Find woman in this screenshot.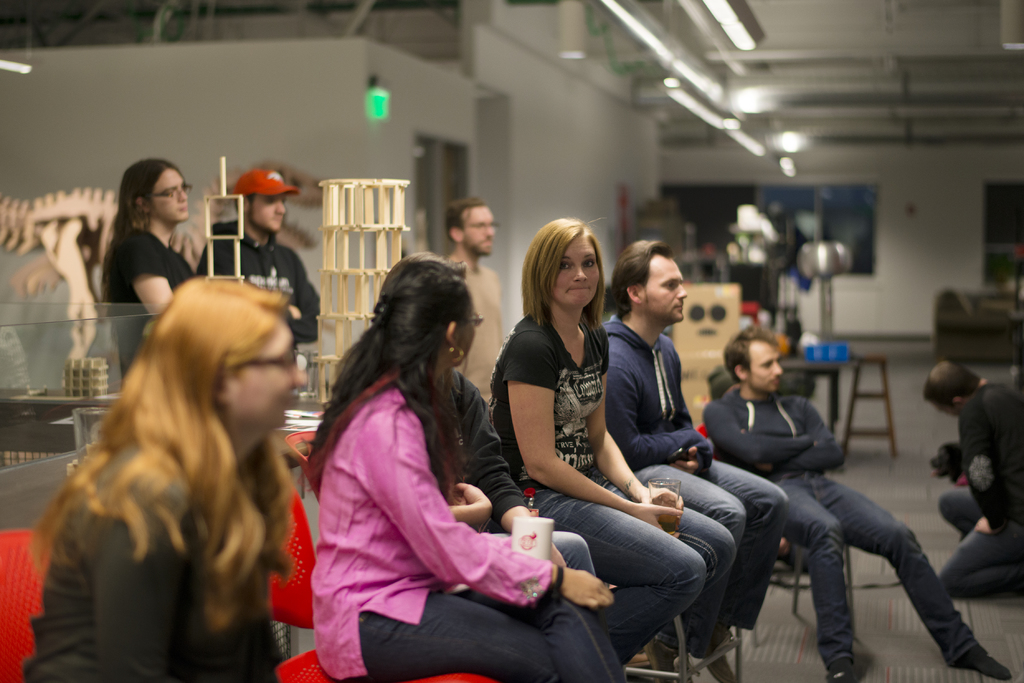
The bounding box for woman is locate(99, 157, 203, 392).
